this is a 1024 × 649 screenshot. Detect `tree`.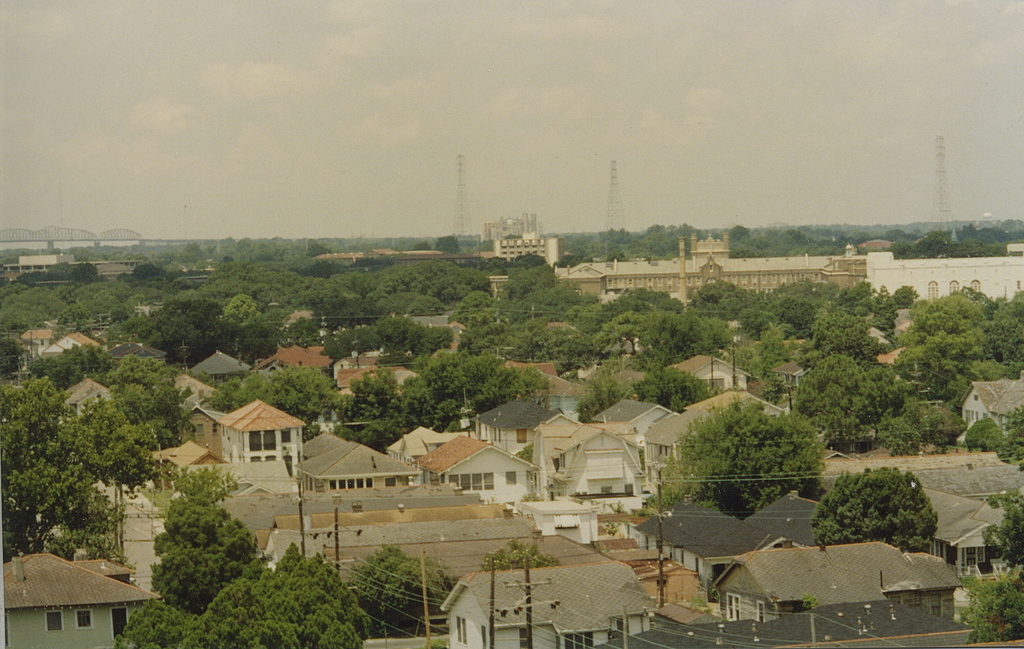
region(332, 372, 409, 453).
